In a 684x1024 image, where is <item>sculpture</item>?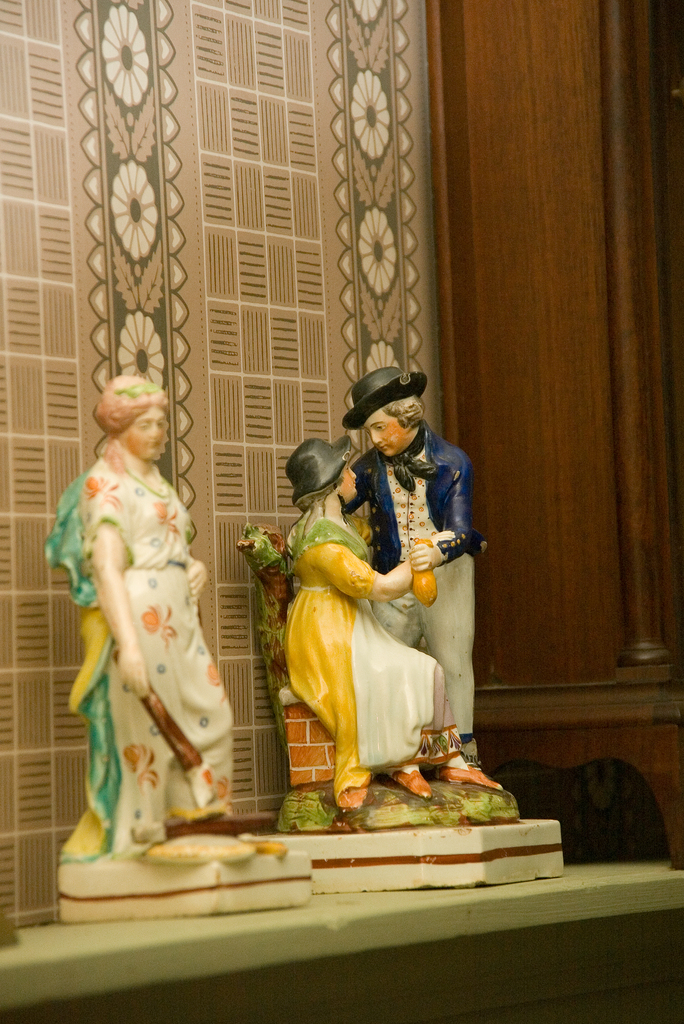
bbox=[345, 369, 489, 774].
